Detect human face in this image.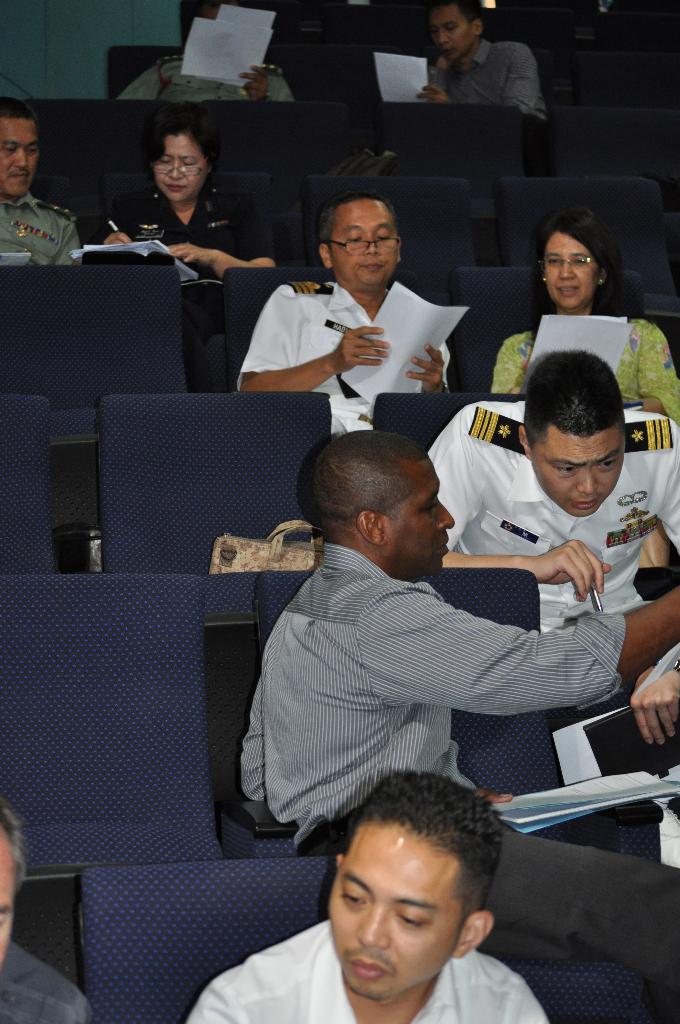
Detection: <region>387, 461, 457, 576</region>.
